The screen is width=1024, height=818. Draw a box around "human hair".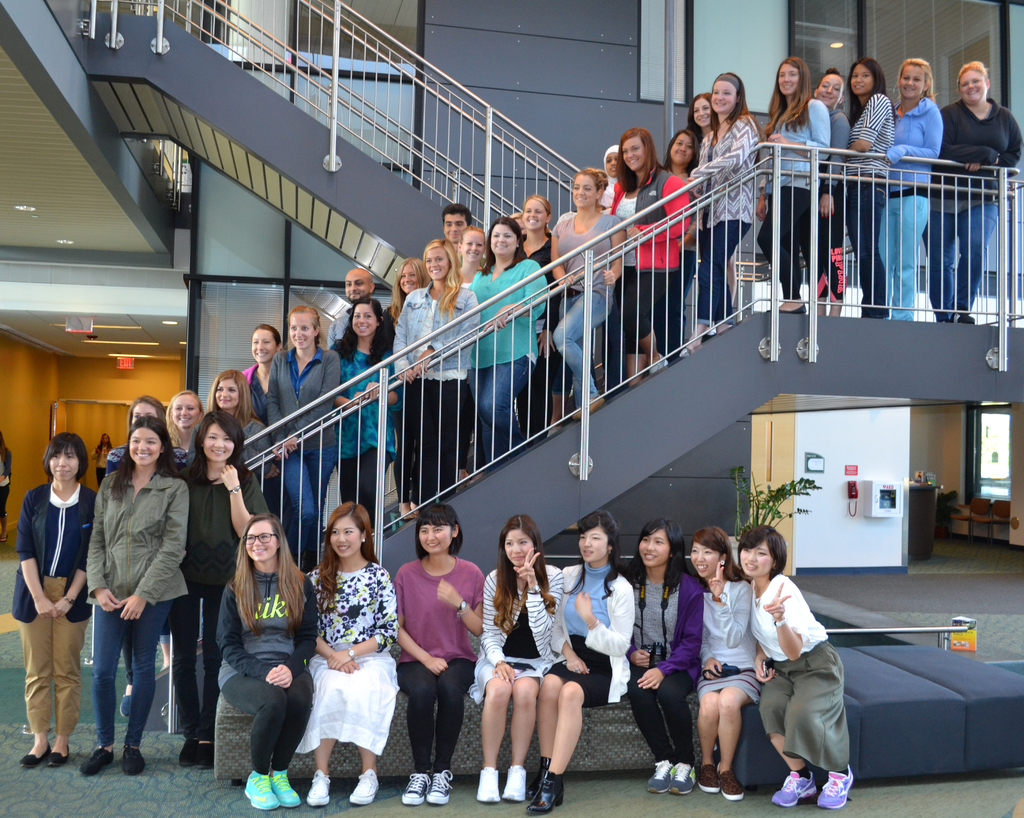
[847, 53, 897, 128].
